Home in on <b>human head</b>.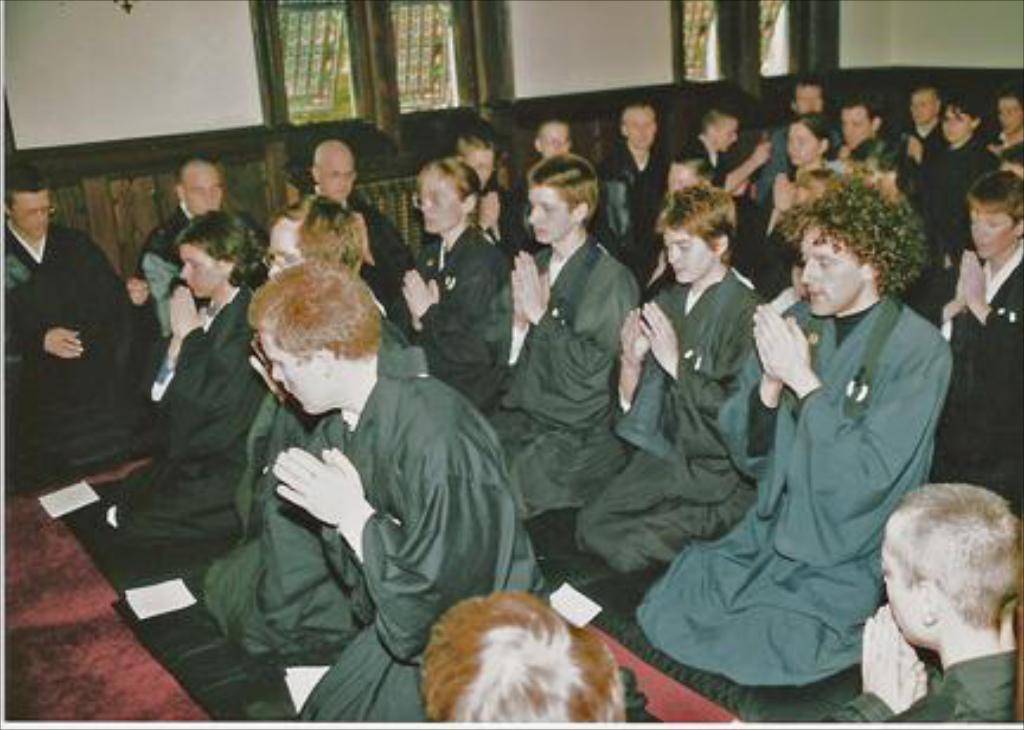
Homed in at 782 114 823 171.
